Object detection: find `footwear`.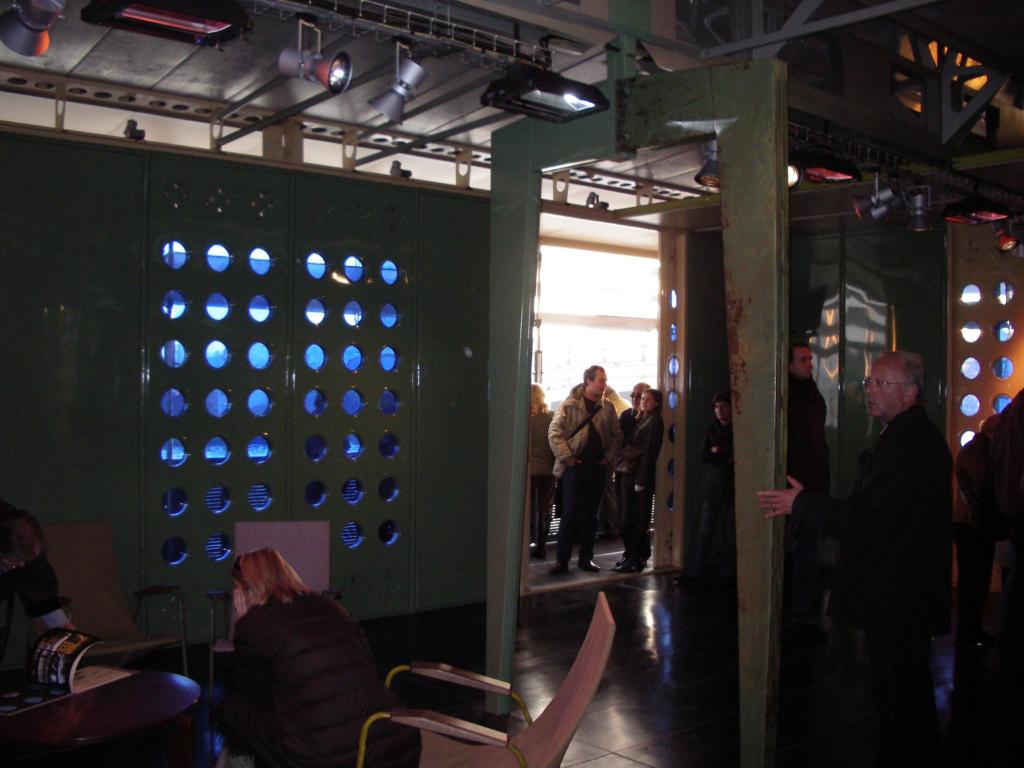
detection(544, 561, 571, 577).
